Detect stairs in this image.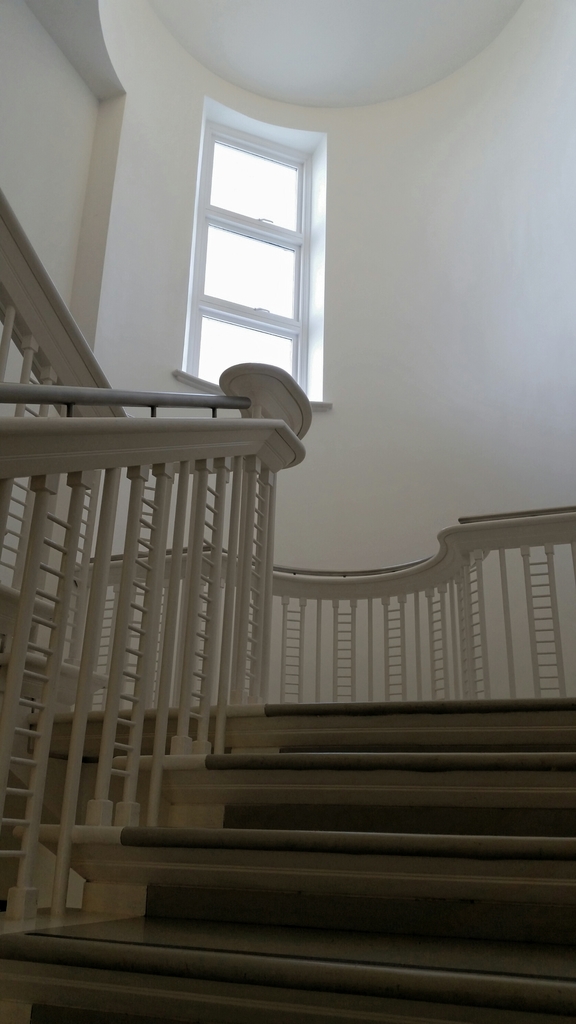
Detection: detection(0, 588, 128, 715).
